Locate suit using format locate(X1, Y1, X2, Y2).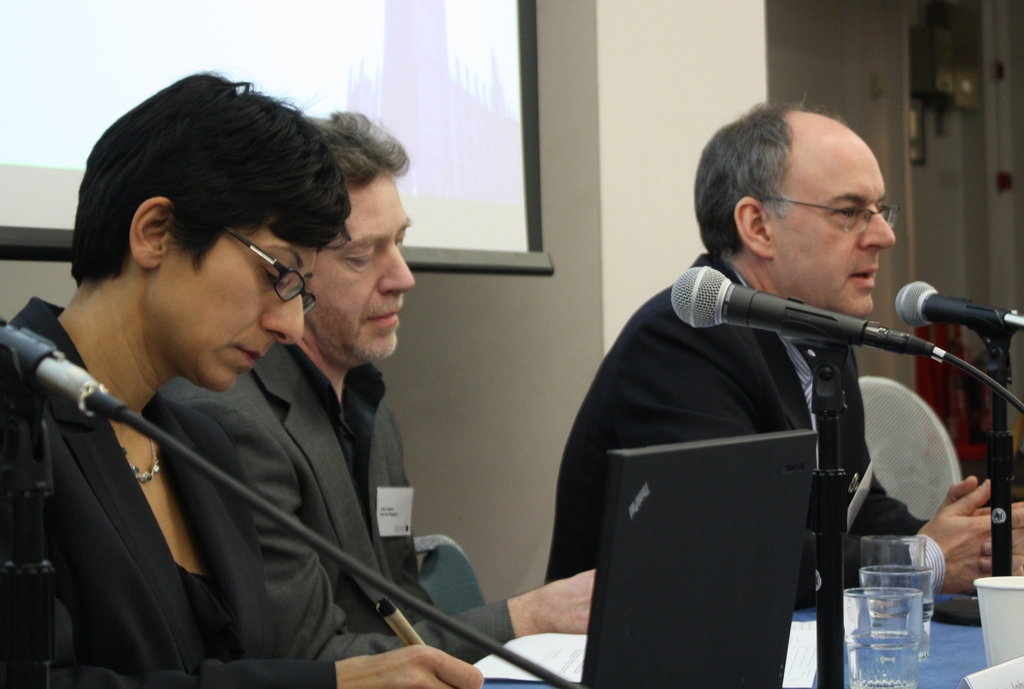
locate(159, 344, 518, 665).
